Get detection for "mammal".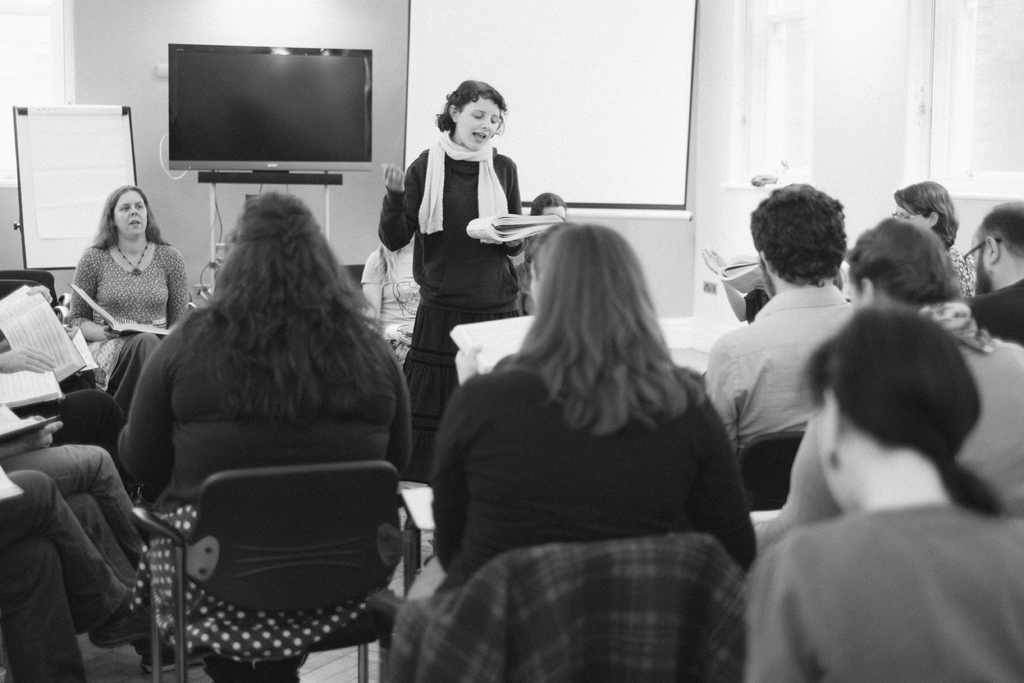
Detection: {"x1": 377, "y1": 81, "x2": 522, "y2": 483}.
